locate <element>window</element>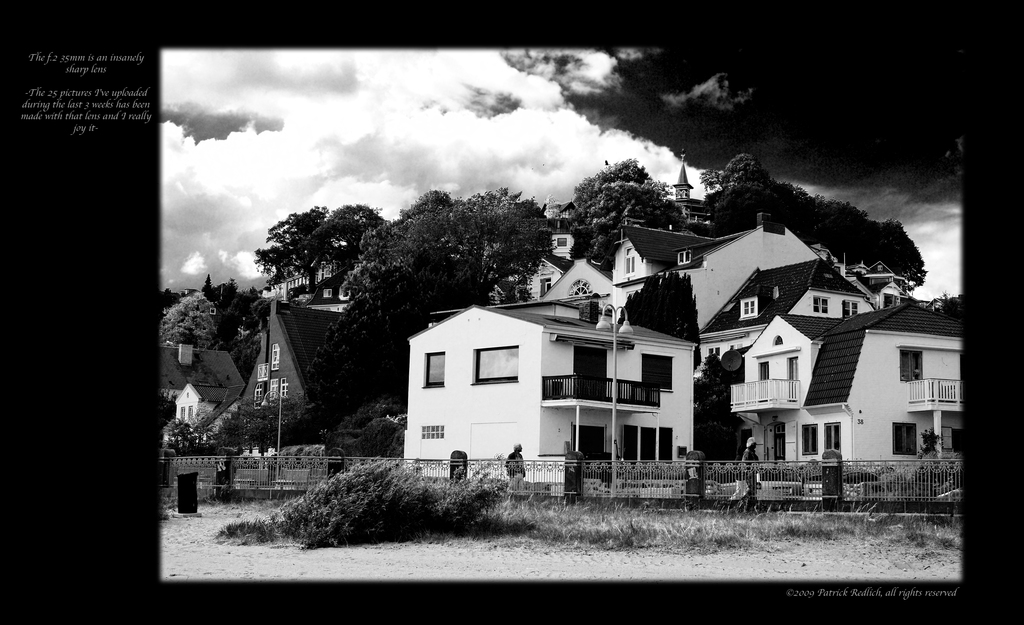
826,419,839,450
